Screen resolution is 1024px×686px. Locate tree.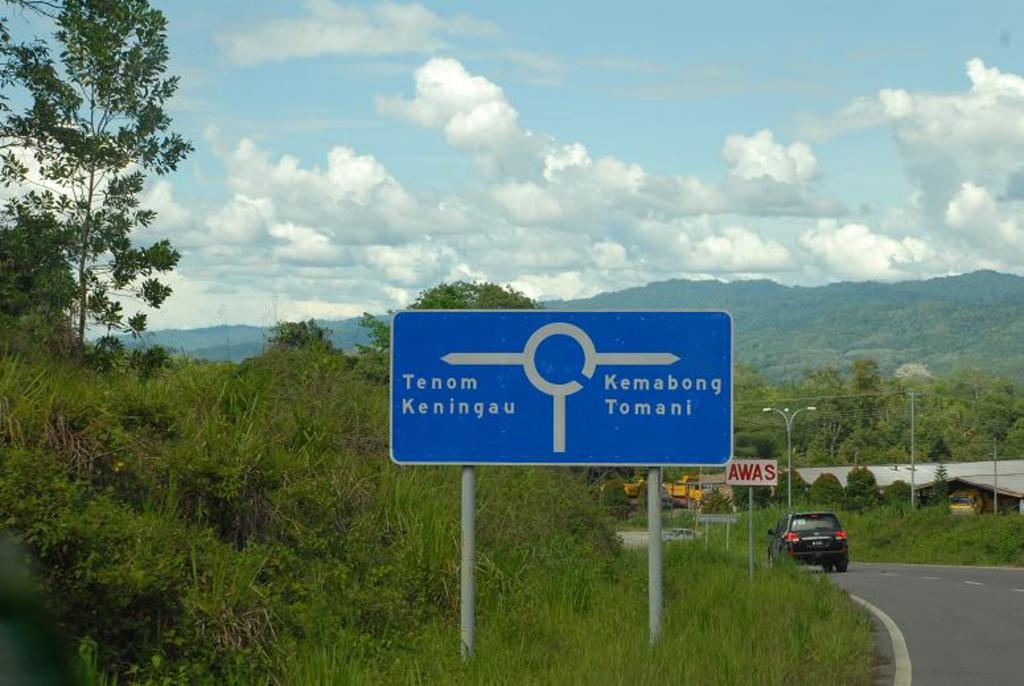
(0, 0, 172, 358).
